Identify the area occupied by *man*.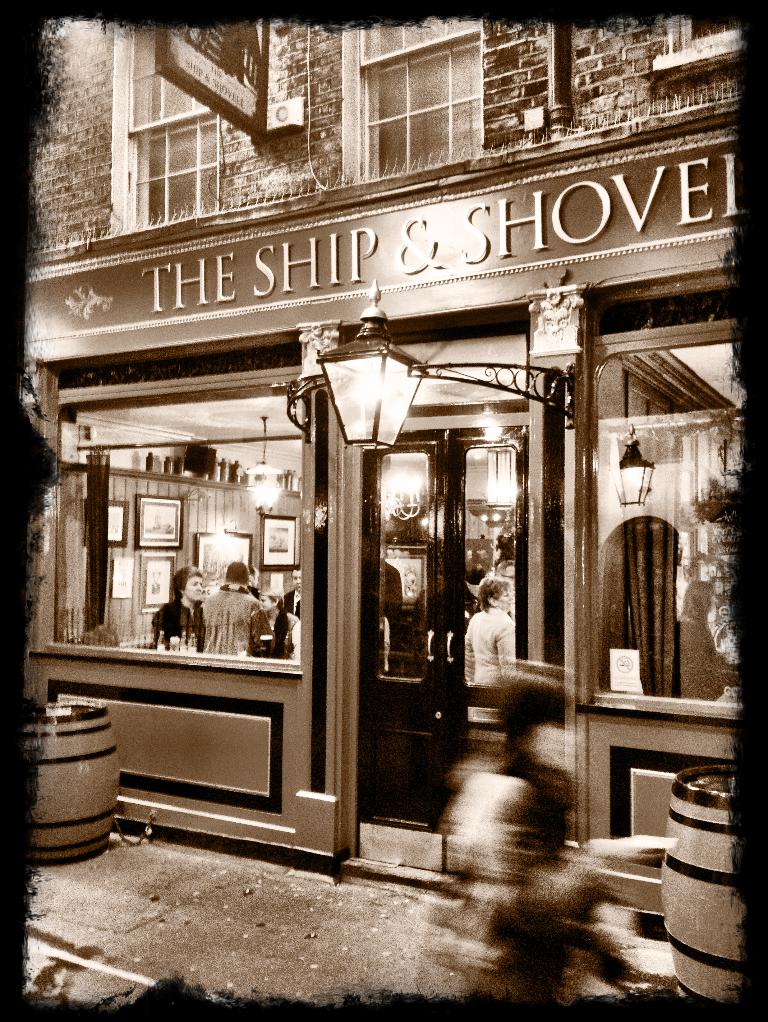
Area: 196,564,273,654.
